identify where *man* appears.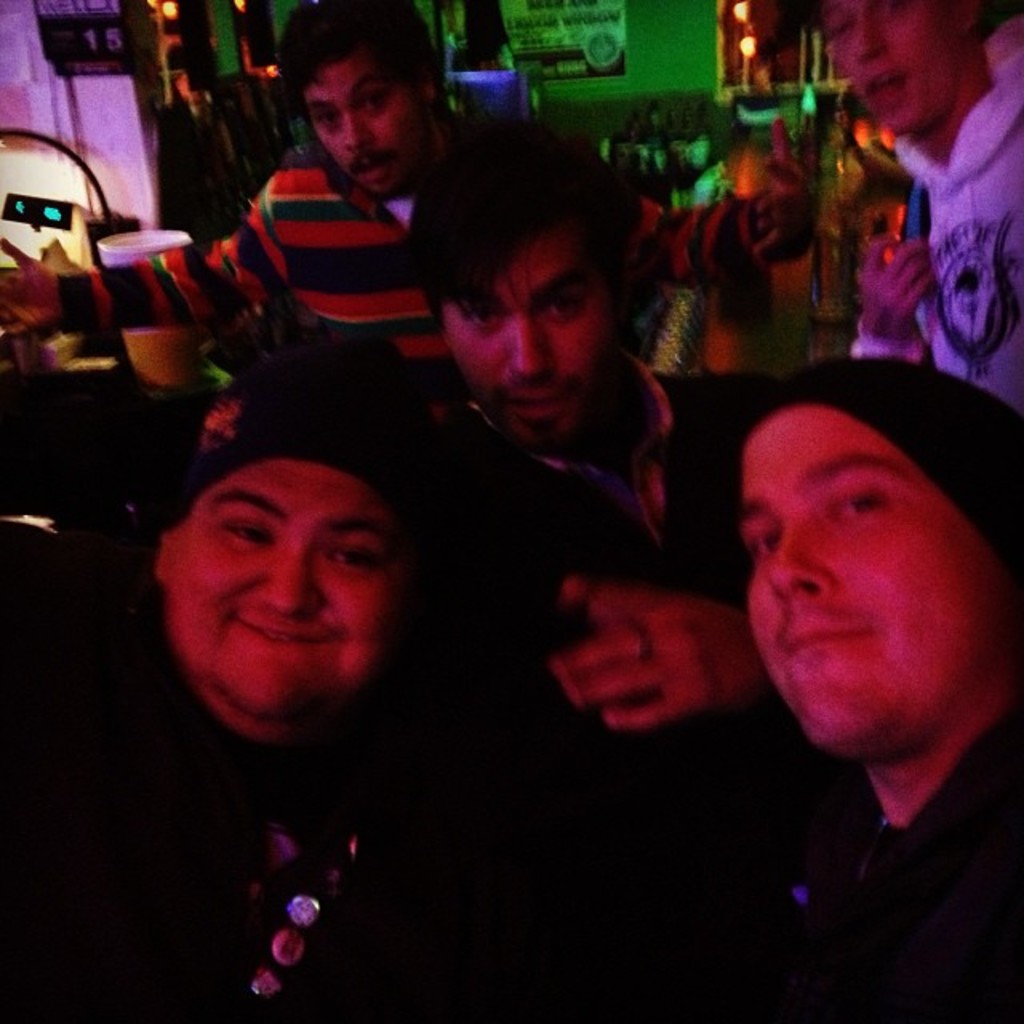
Appears at (x1=419, y1=115, x2=792, y2=1019).
